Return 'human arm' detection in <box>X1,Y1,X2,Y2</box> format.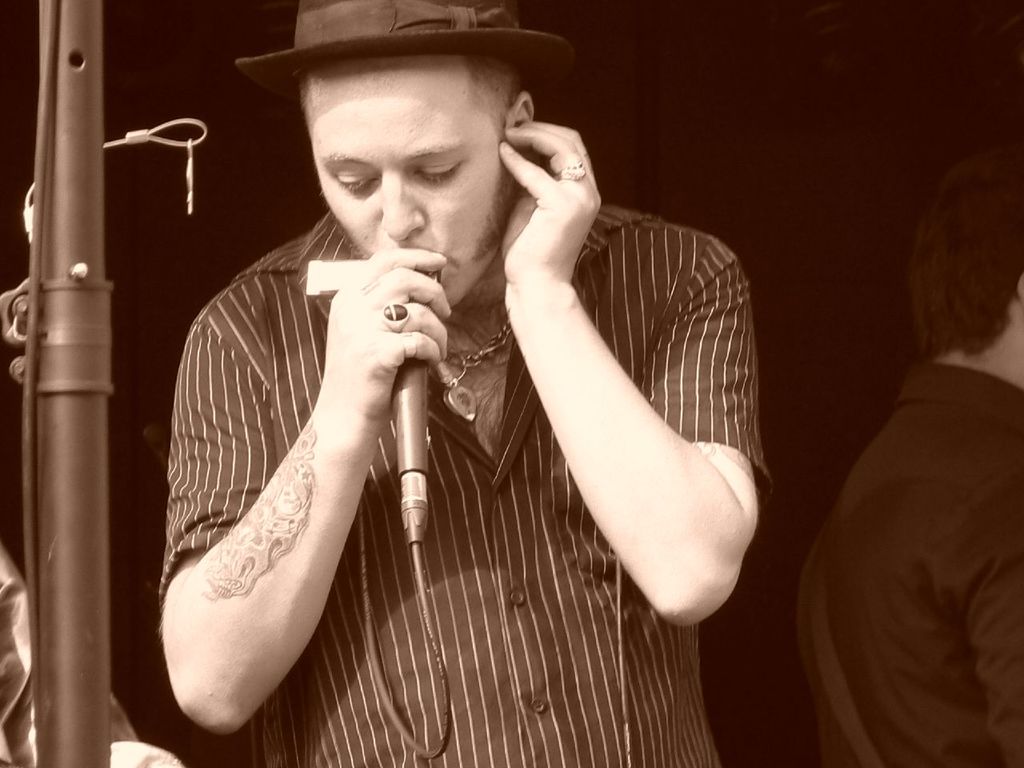
<box>950,507,1023,767</box>.
